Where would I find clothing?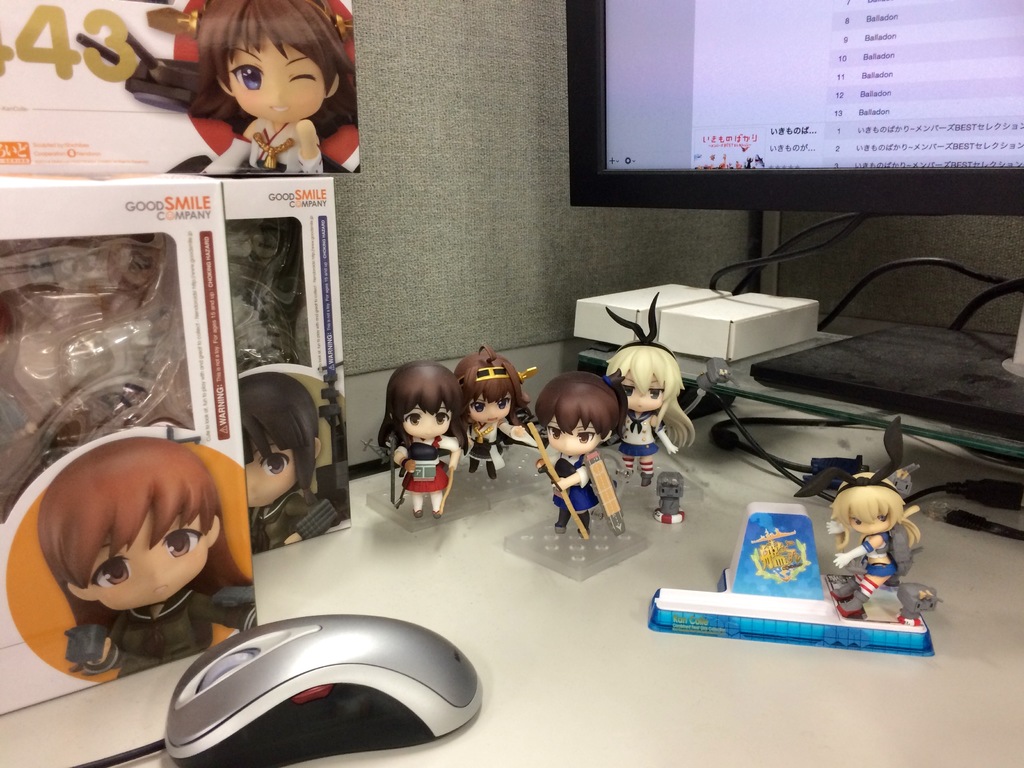
At (404, 436, 451, 494).
